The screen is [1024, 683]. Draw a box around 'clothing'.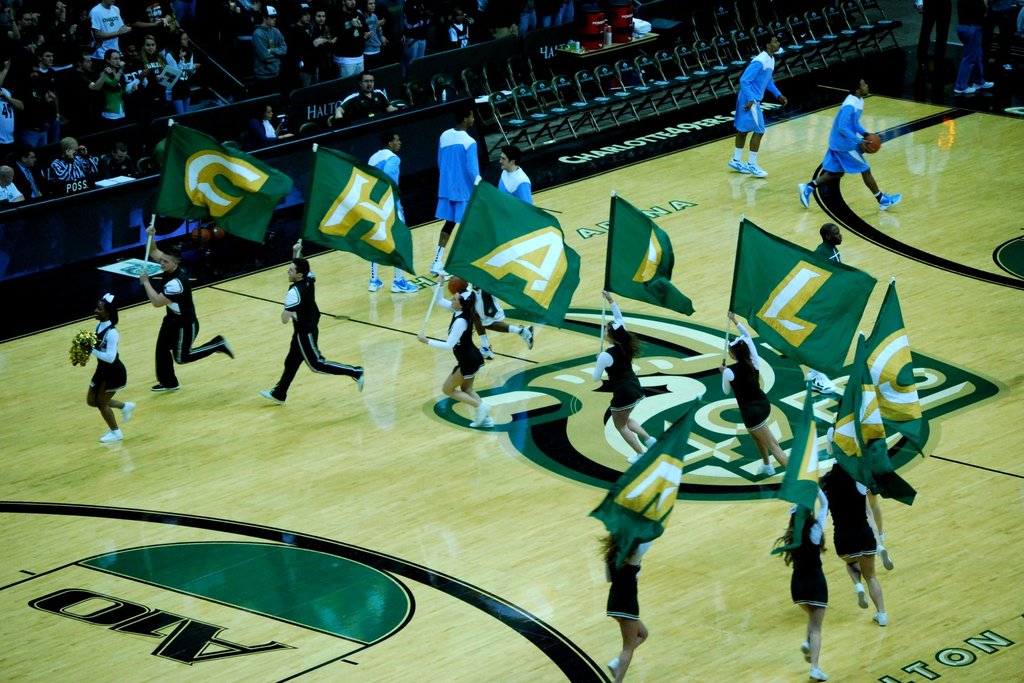
{"x1": 425, "y1": 313, "x2": 484, "y2": 371}.
